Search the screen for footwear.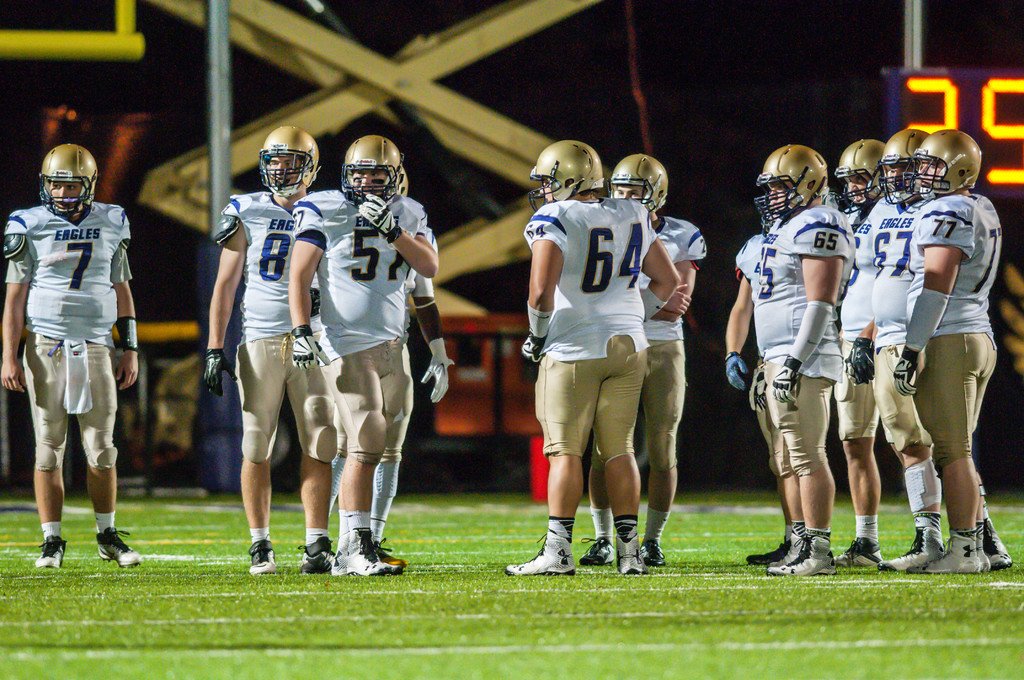
Found at box=[615, 528, 650, 576].
